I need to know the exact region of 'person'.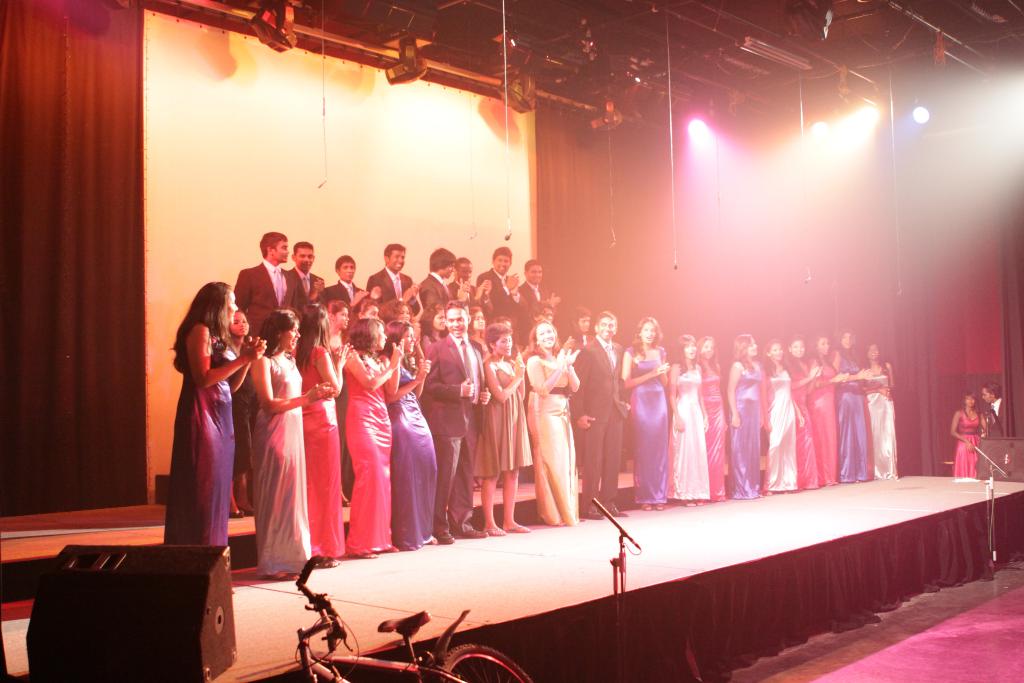
Region: 762/336/806/493.
